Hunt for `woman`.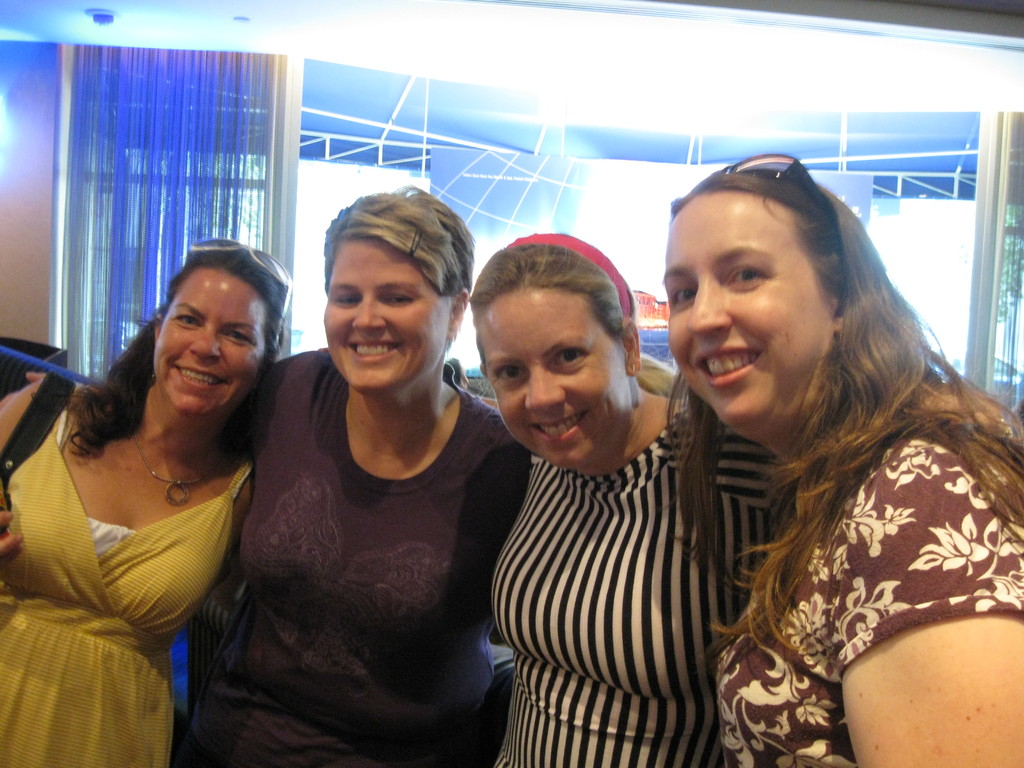
Hunted down at bbox(0, 232, 289, 767).
